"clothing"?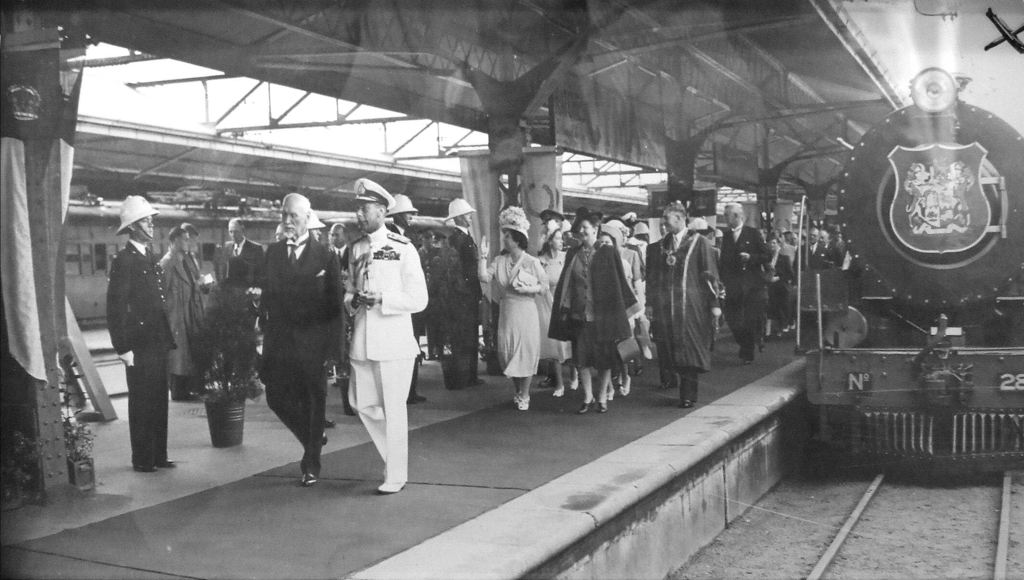
box=[340, 229, 426, 473]
